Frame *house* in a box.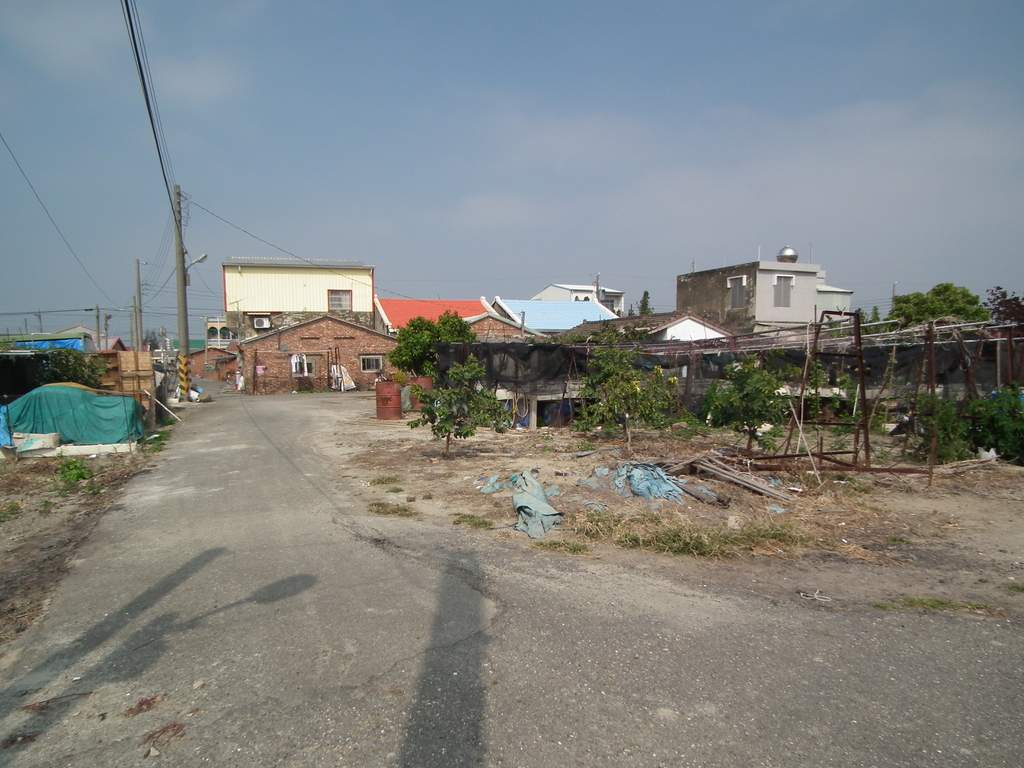
pyautogui.locateOnScreen(493, 294, 612, 336).
